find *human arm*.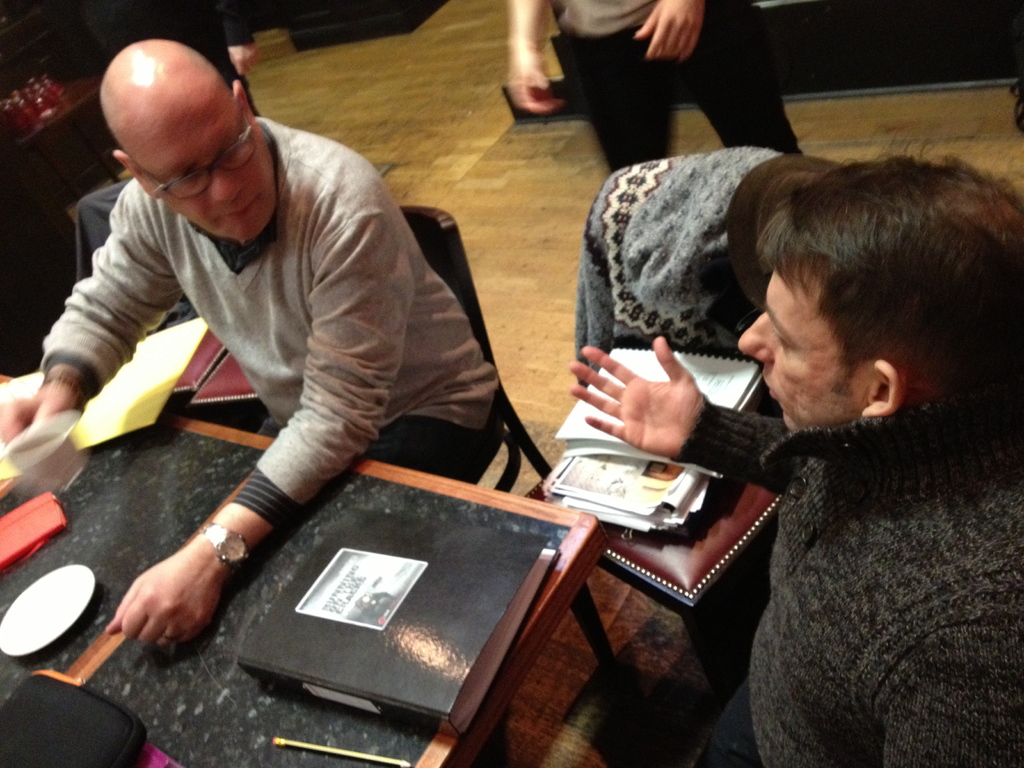
(x1=104, y1=185, x2=423, y2=650).
